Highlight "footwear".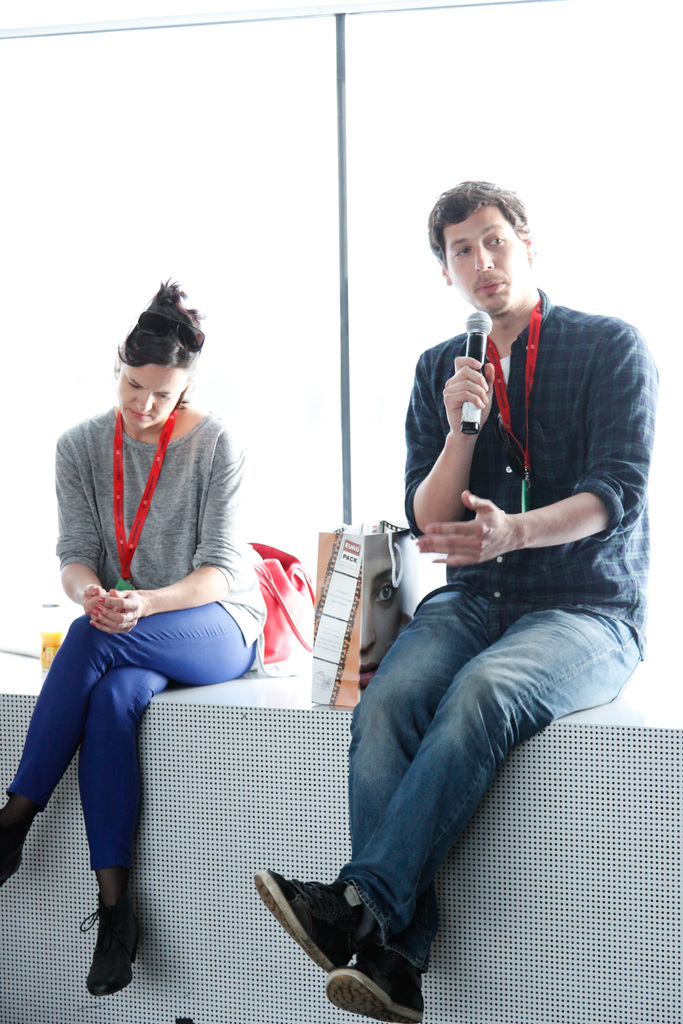
Highlighted region: bbox=[322, 939, 427, 1023].
